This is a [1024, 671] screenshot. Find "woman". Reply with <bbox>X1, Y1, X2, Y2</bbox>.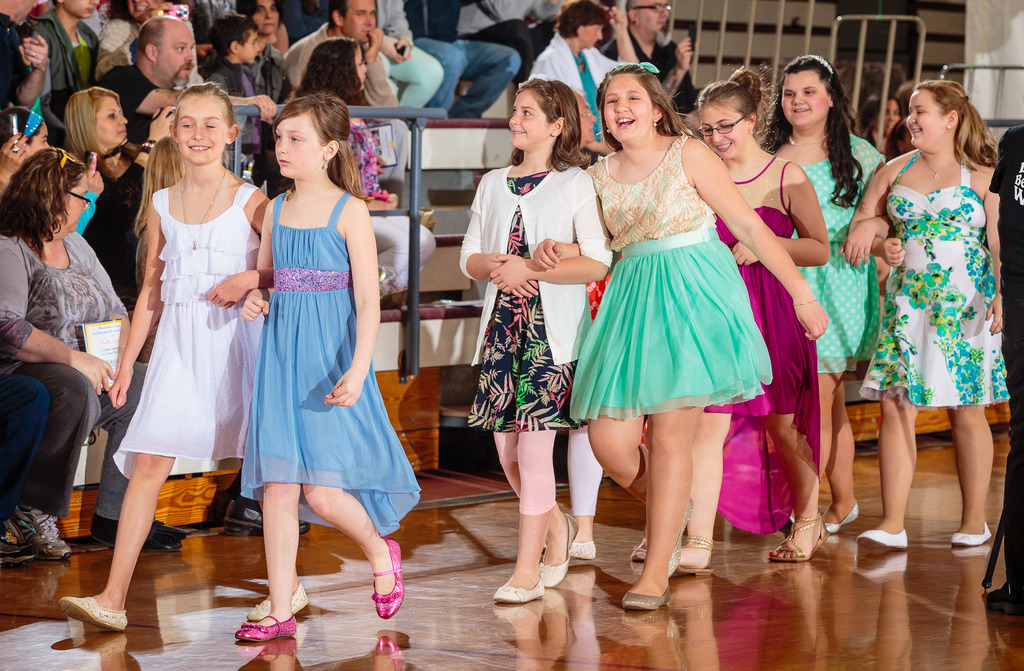
<bbox>531, 0, 641, 154</bbox>.
